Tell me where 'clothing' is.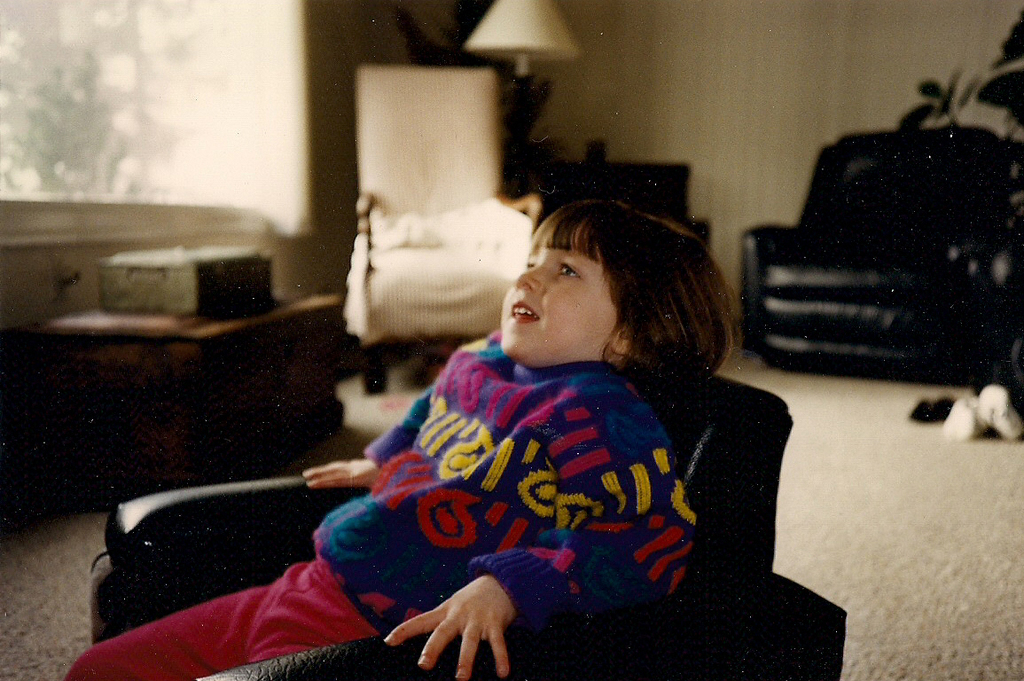
'clothing' is at (51,333,691,680).
